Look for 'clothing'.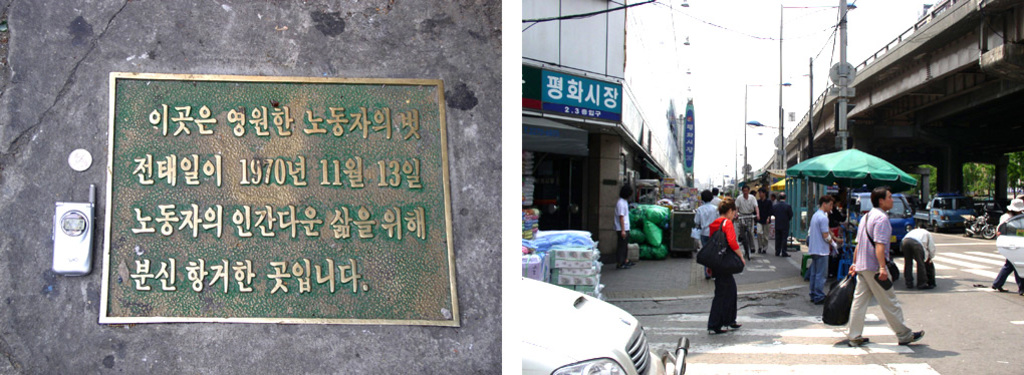
Found: x1=773 y1=207 x2=794 y2=255.
